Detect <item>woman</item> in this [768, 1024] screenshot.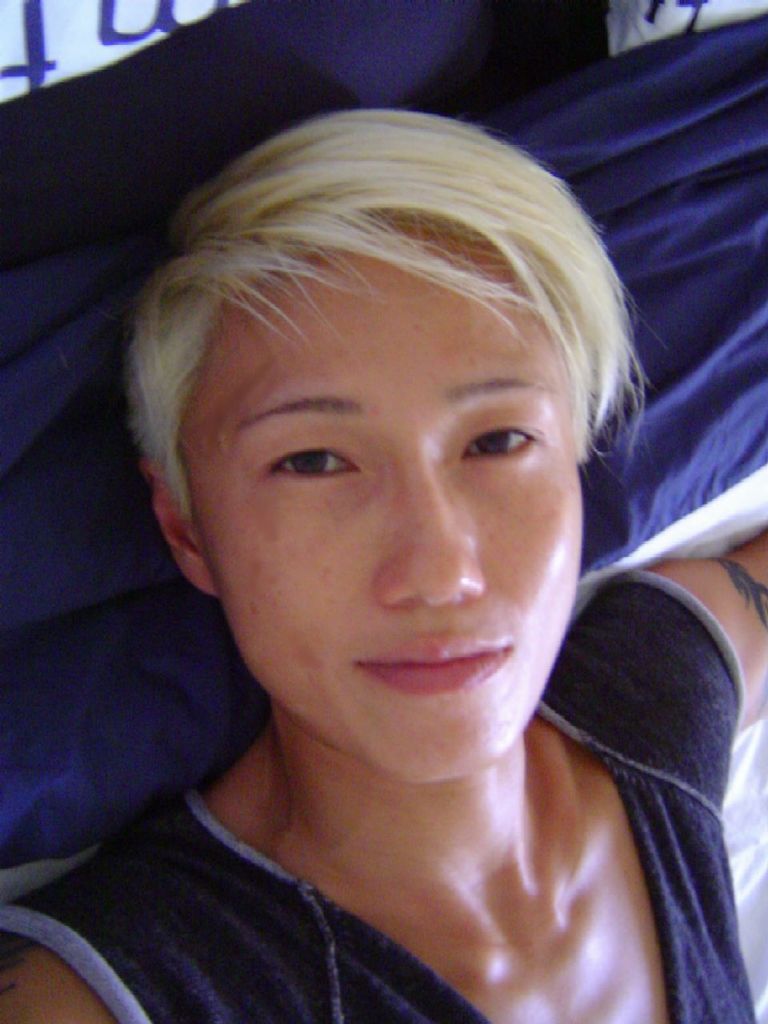
Detection: {"left": 0, "top": 103, "right": 767, "bottom": 1023}.
